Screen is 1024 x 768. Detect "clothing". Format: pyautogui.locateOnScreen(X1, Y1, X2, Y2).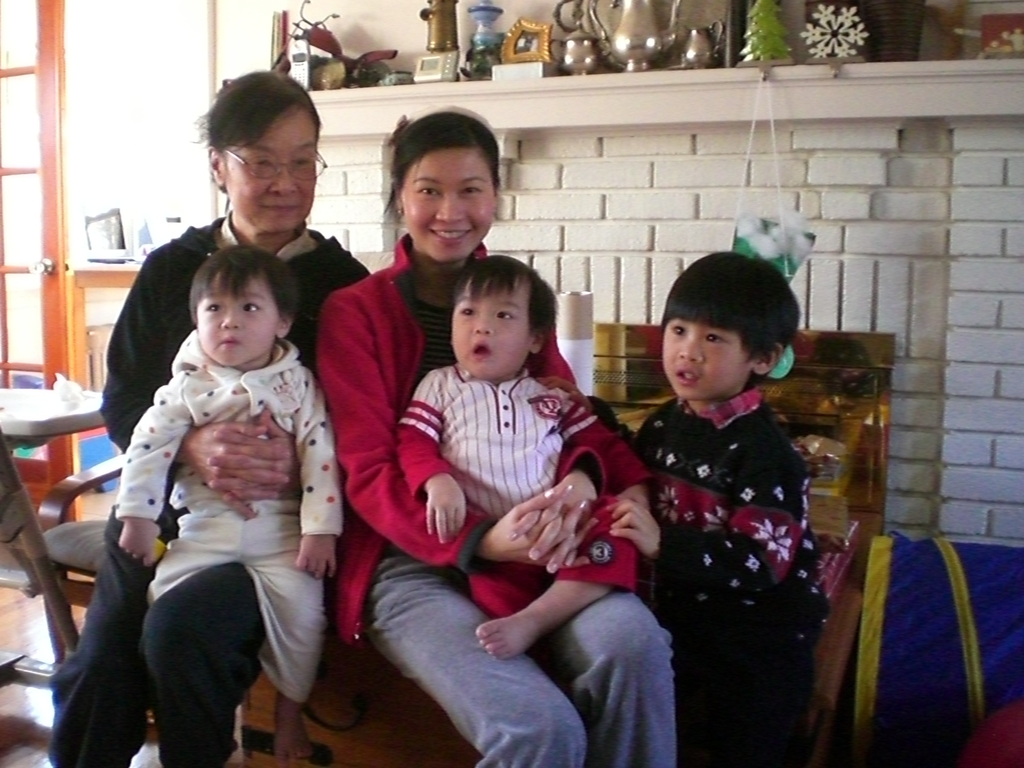
pyautogui.locateOnScreen(47, 511, 268, 767).
